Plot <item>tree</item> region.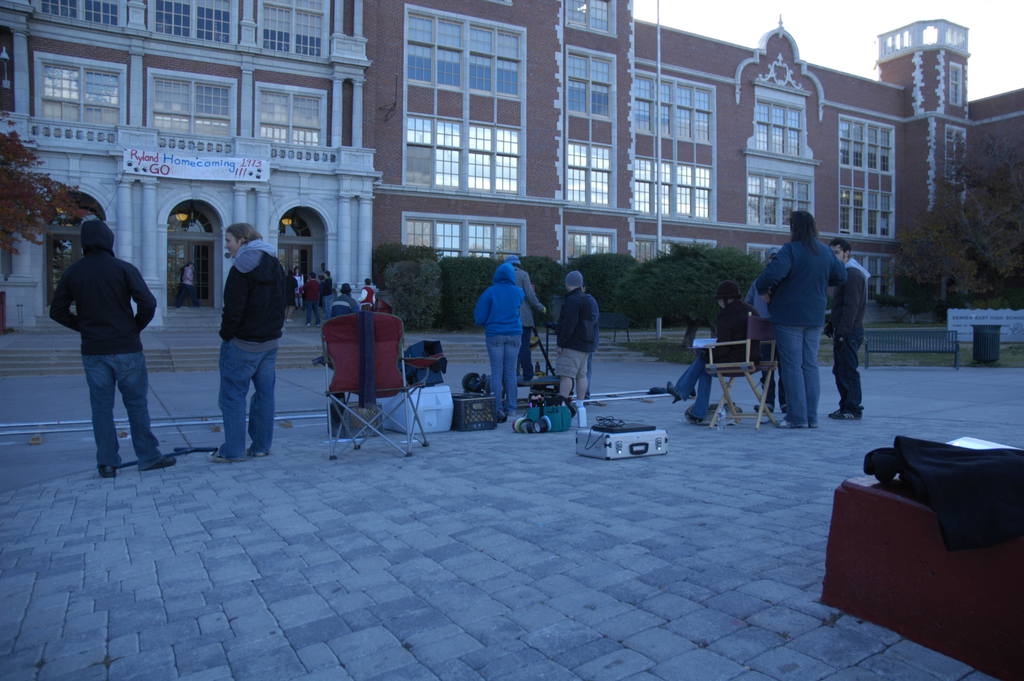
Plotted at Rect(602, 229, 772, 329).
